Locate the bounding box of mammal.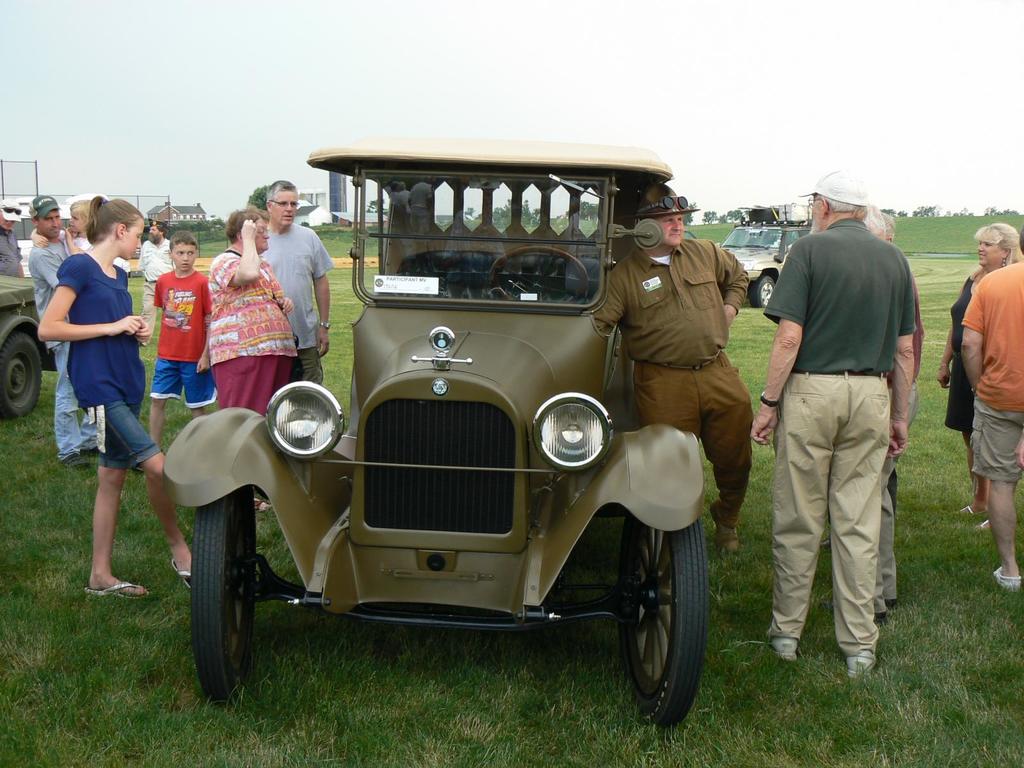
Bounding box: (left=136, top=228, right=218, bottom=468).
